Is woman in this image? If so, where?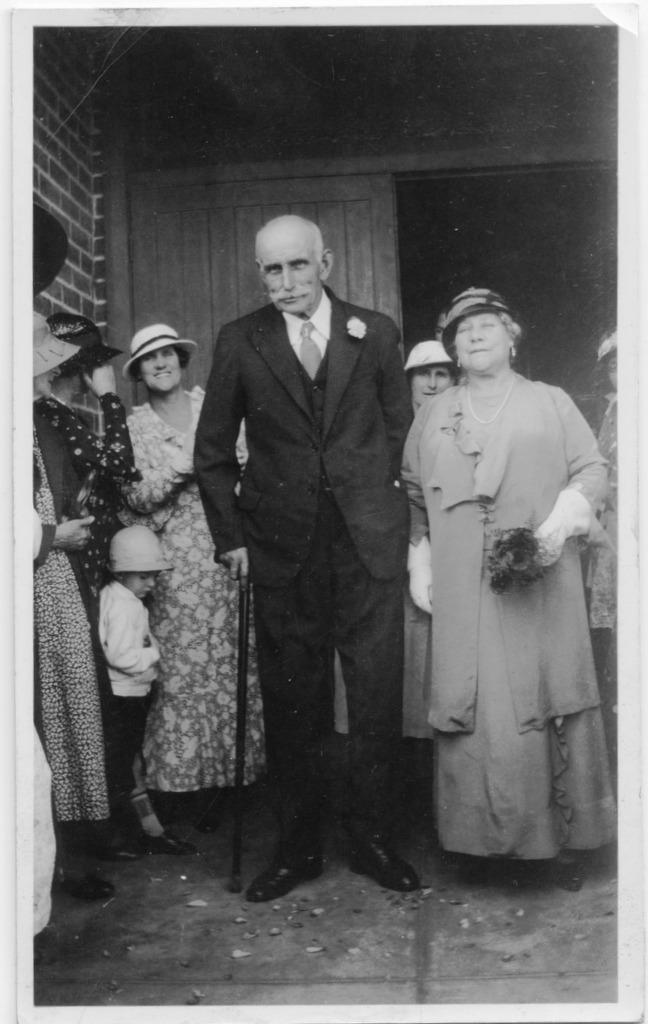
Yes, at 395/336/461/746.
